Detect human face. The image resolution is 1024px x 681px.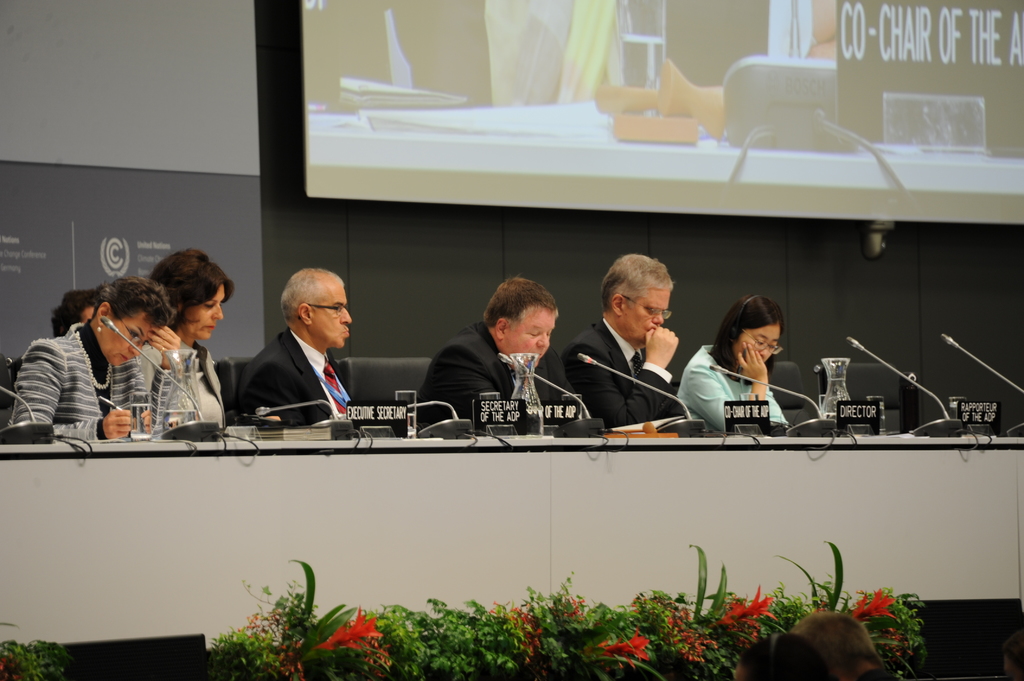
x1=186, y1=294, x2=225, y2=333.
